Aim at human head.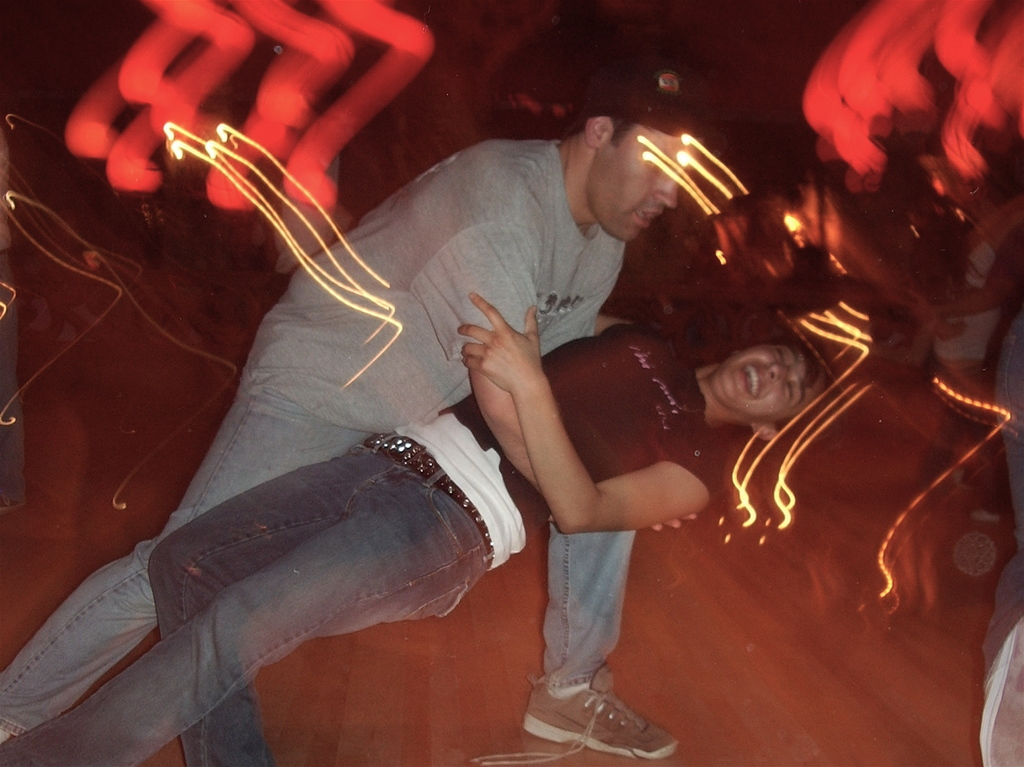
Aimed at x1=705 y1=327 x2=825 y2=424.
